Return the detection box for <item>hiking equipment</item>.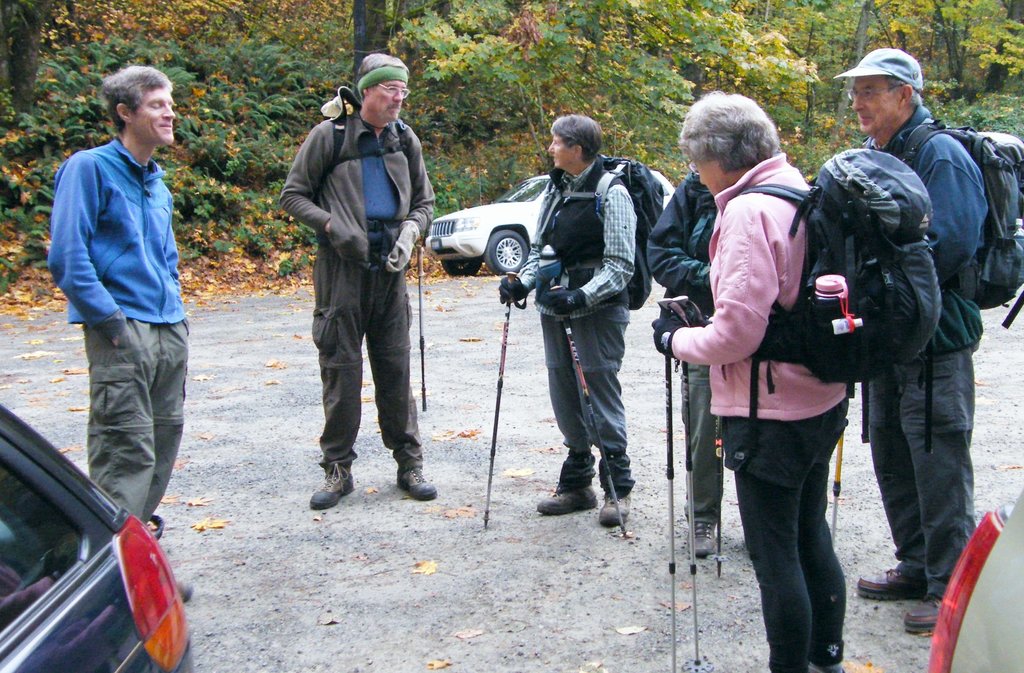
box=[598, 490, 632, 525].
